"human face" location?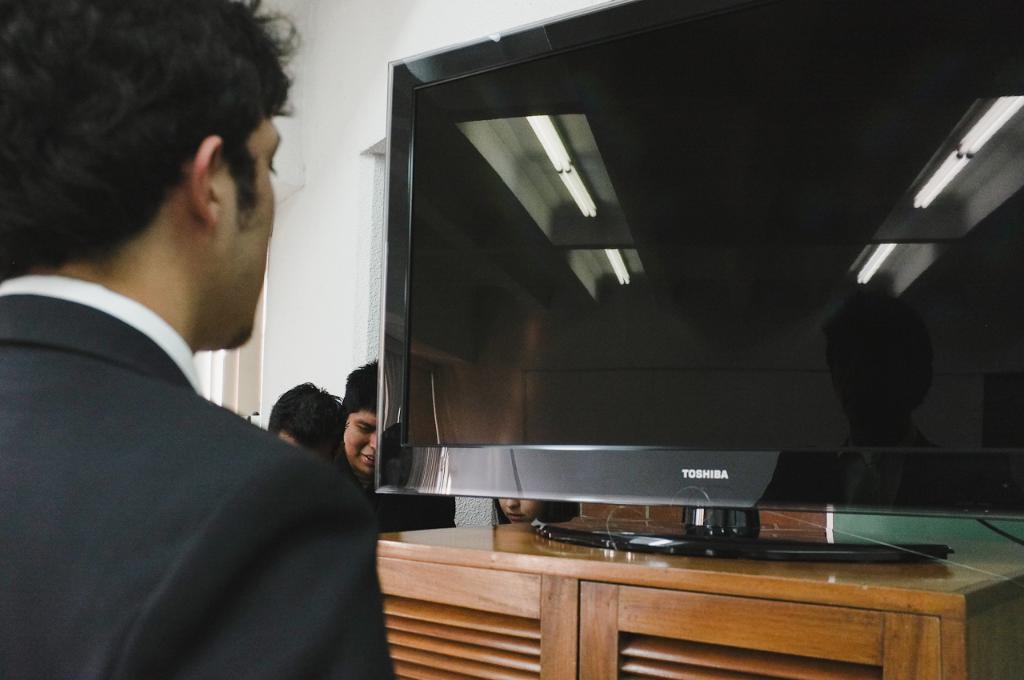
<region>341, 407, 378, 477</region>
